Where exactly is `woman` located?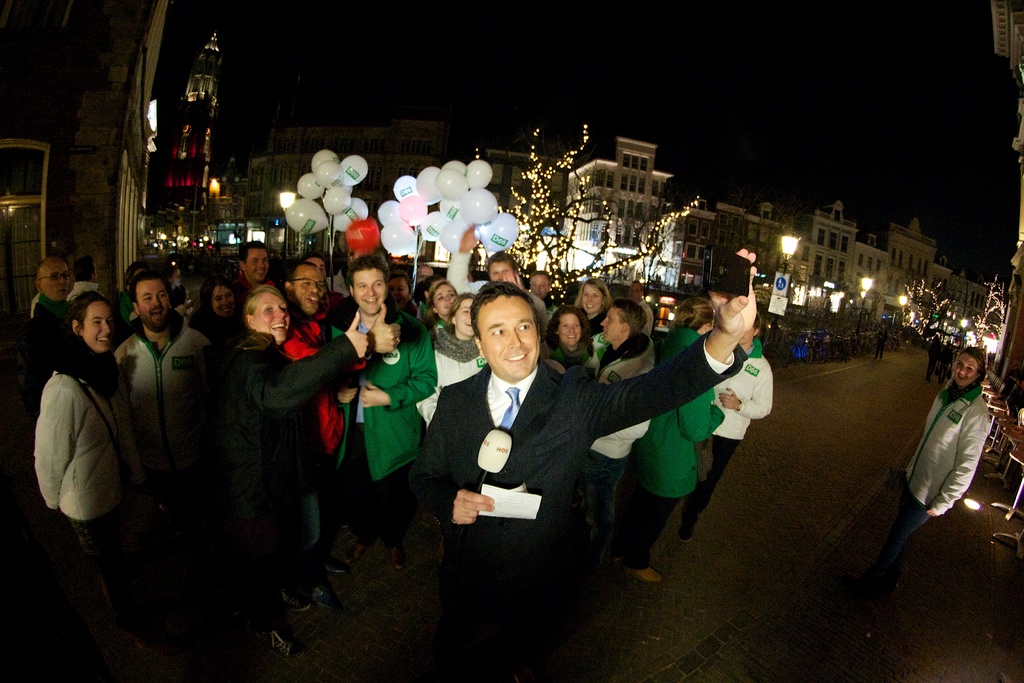
Its bounding box is 211:284:376:667.
